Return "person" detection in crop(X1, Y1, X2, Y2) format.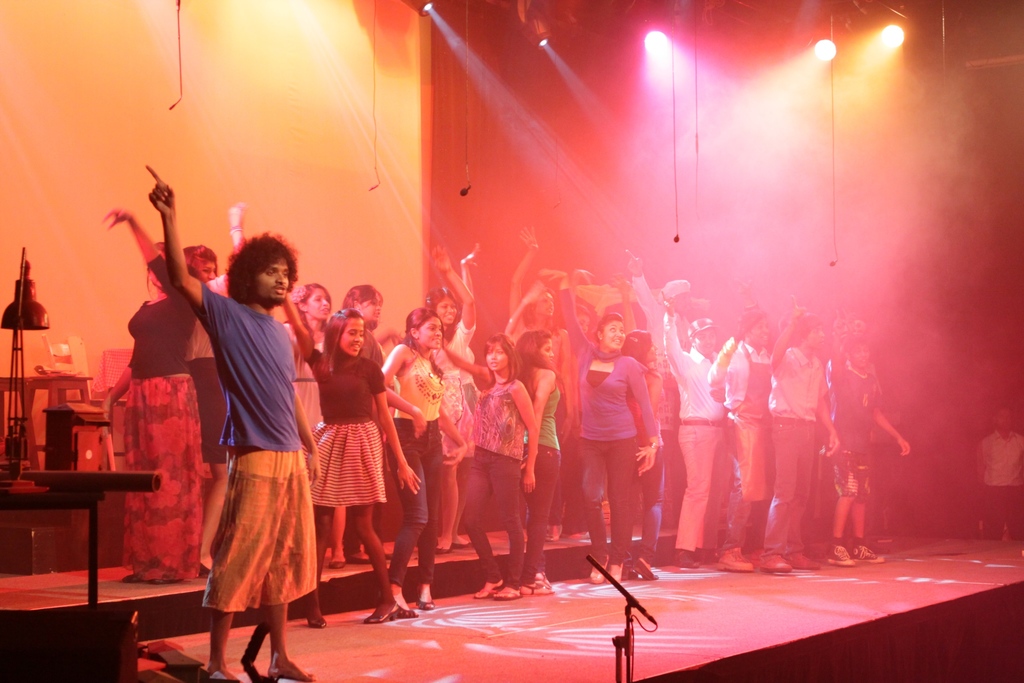
crop(145, 163, 321, 682).
